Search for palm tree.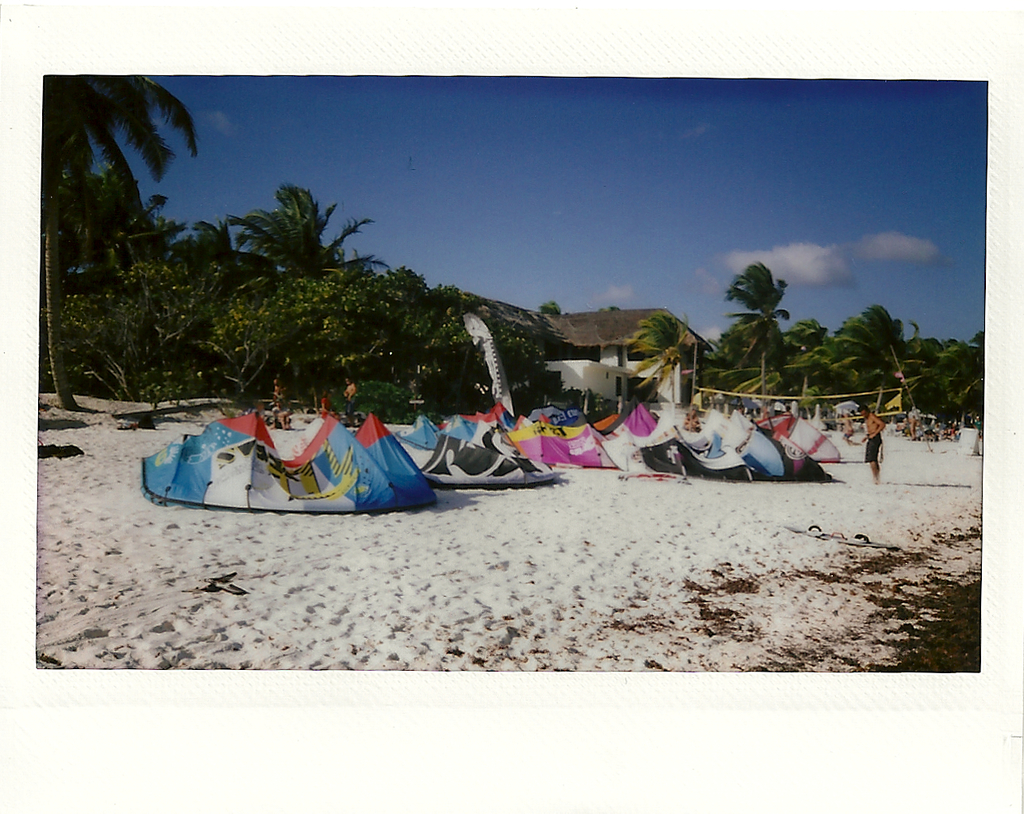
Found at {"left": 825, "top": 305, "right": 932, "bottom": 415}.
